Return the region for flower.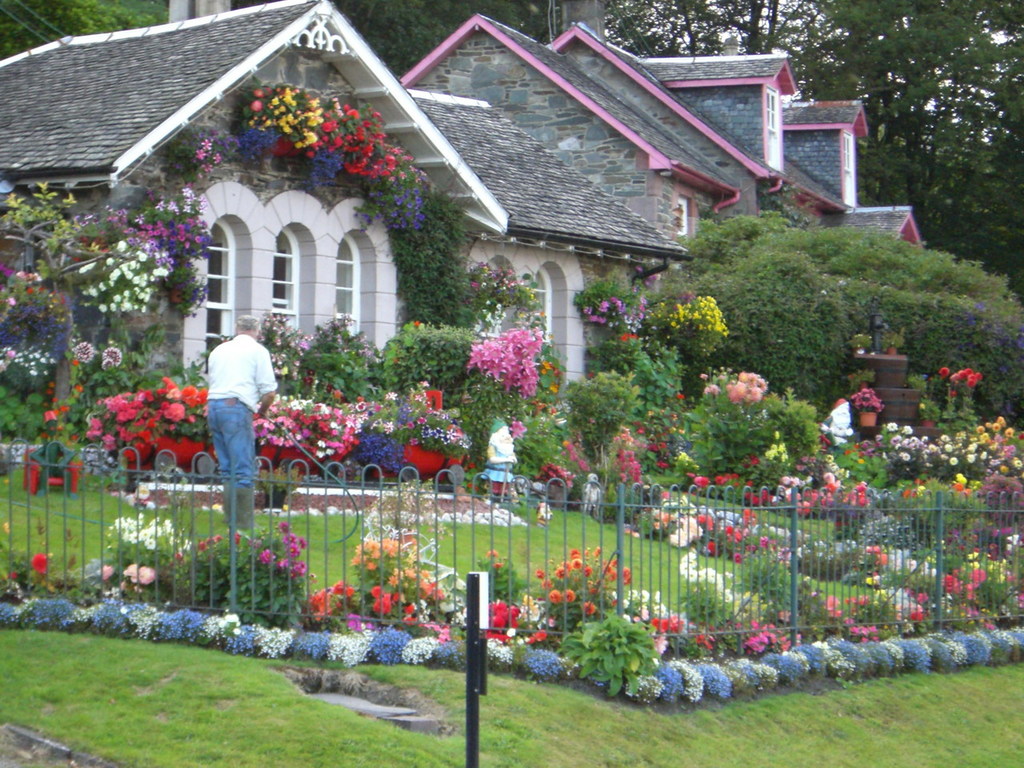
935,366,989,391.
